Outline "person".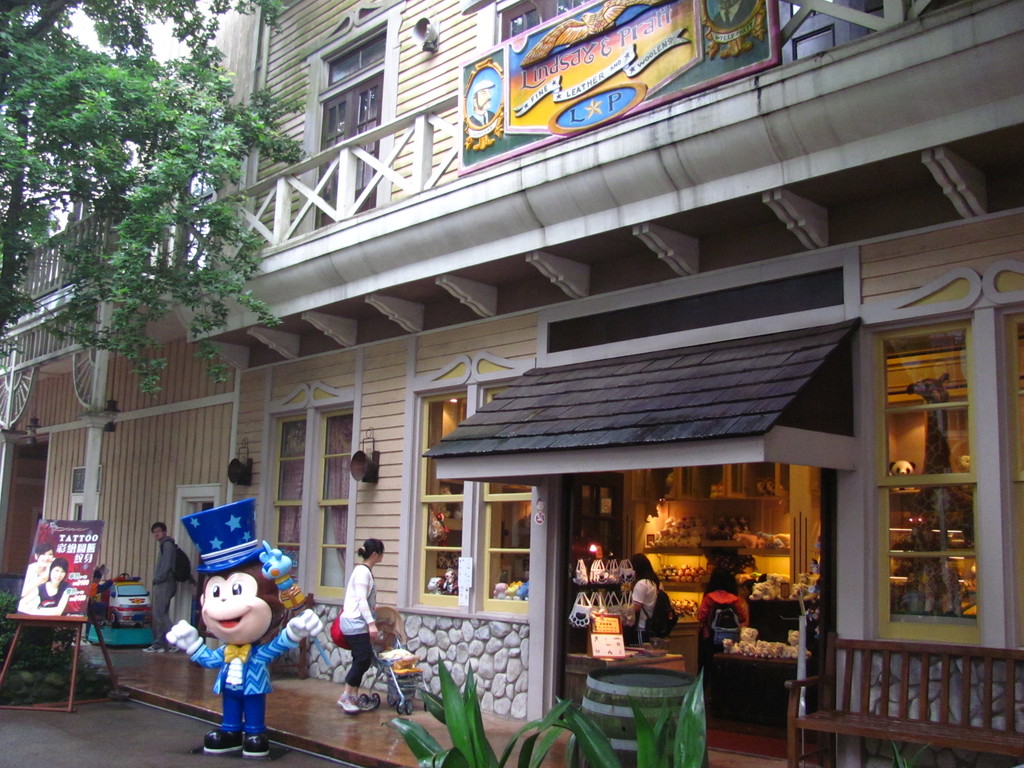
Outline: bbox=[696, 563, 752, 657].
